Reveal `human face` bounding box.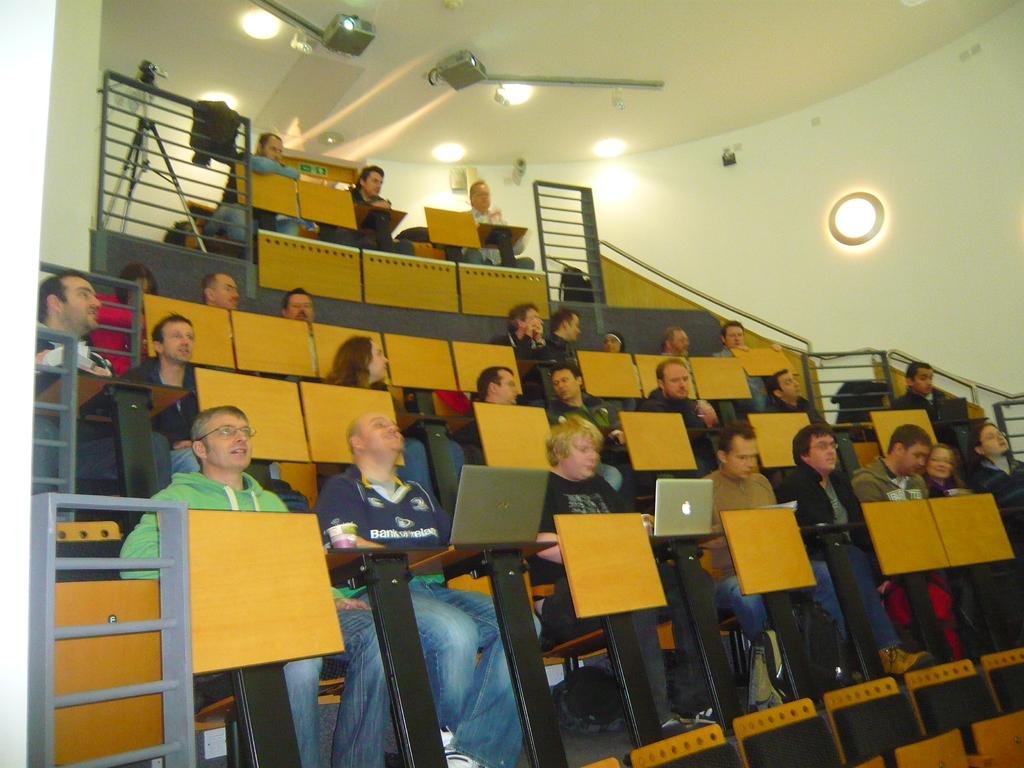
Revealed: bbox=[527, 309, 548, 335].
